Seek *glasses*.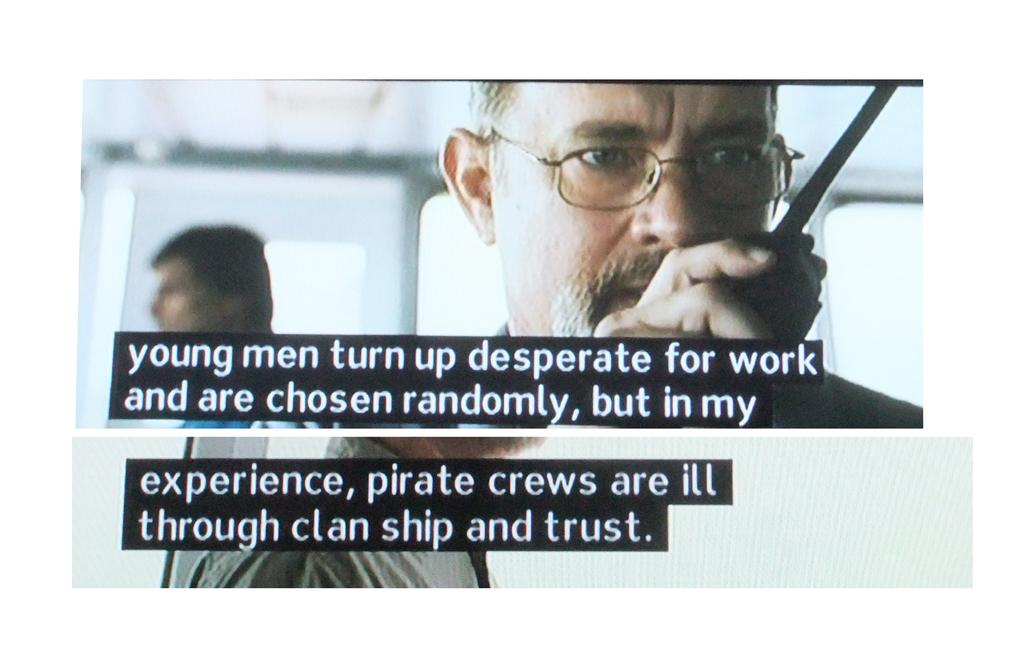
rect(483, 126, 806, 209).
